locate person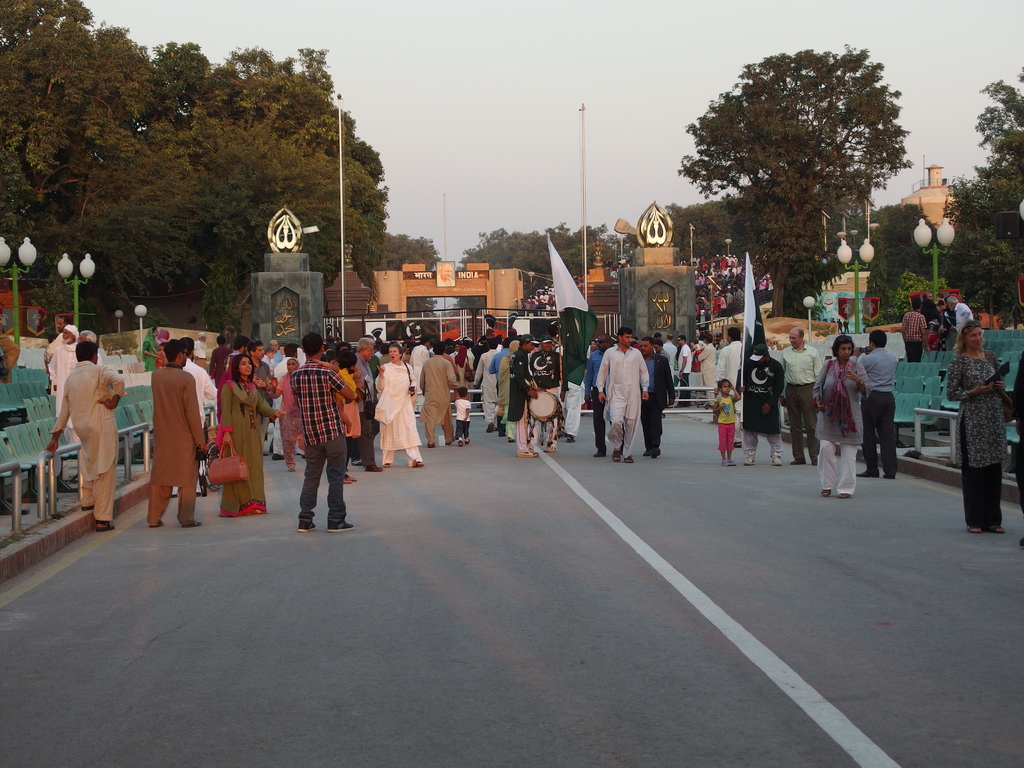
(x1=715, y1=328, x2=744, y2=381)
